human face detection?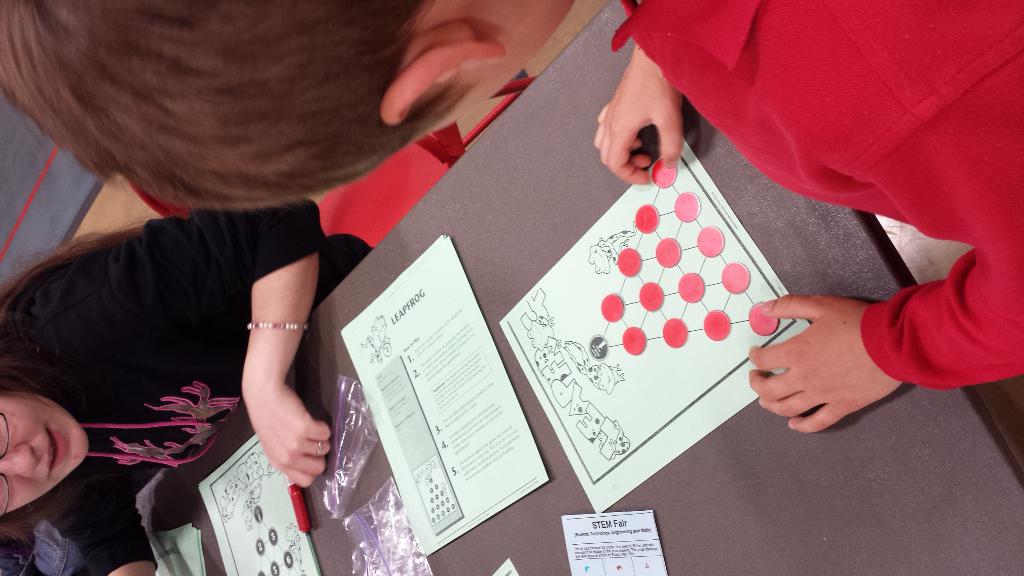
<box>0,395,88,516</box>
